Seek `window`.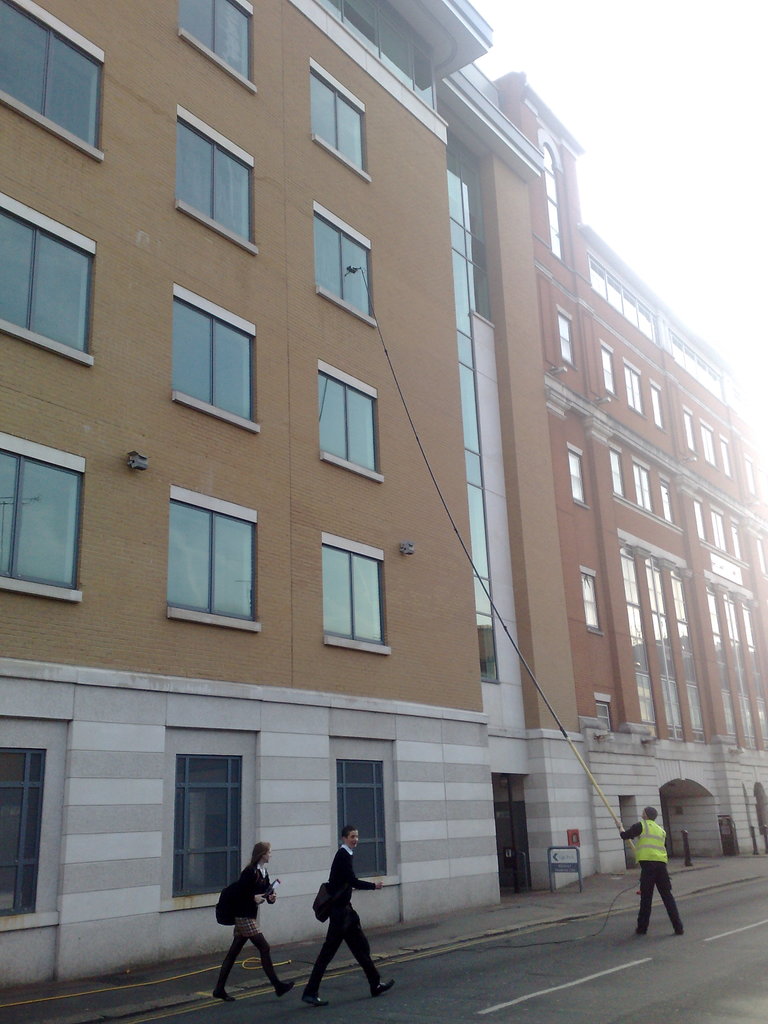
region(677, 414, 689, 445).
